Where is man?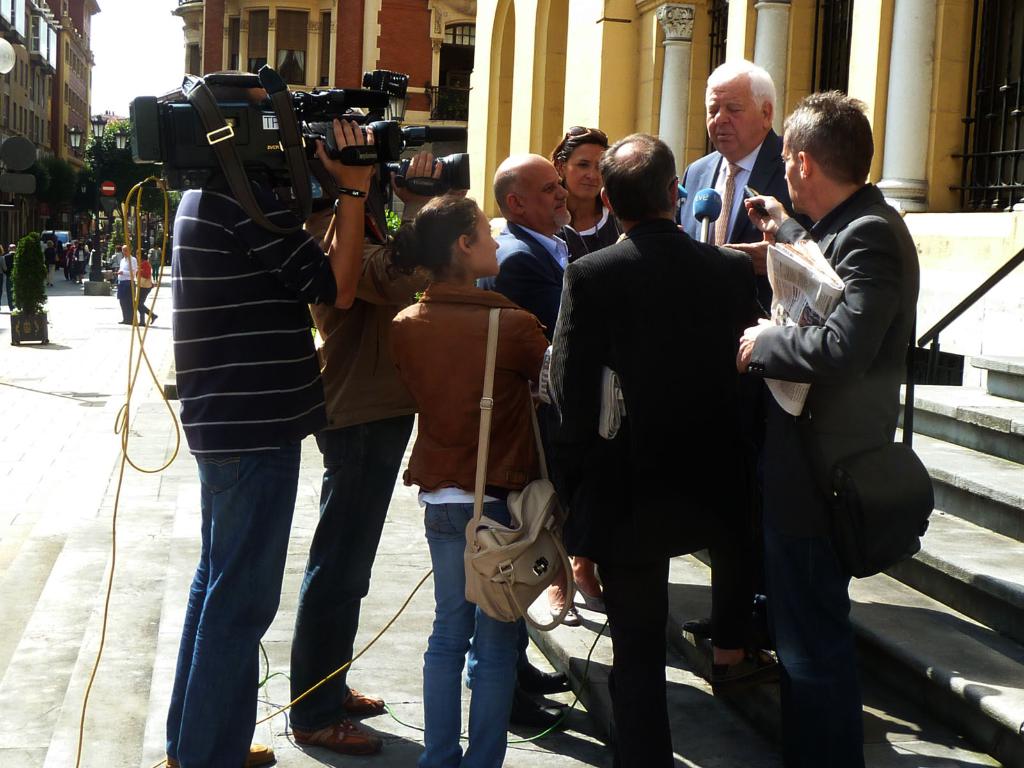
111:243:135:323.
